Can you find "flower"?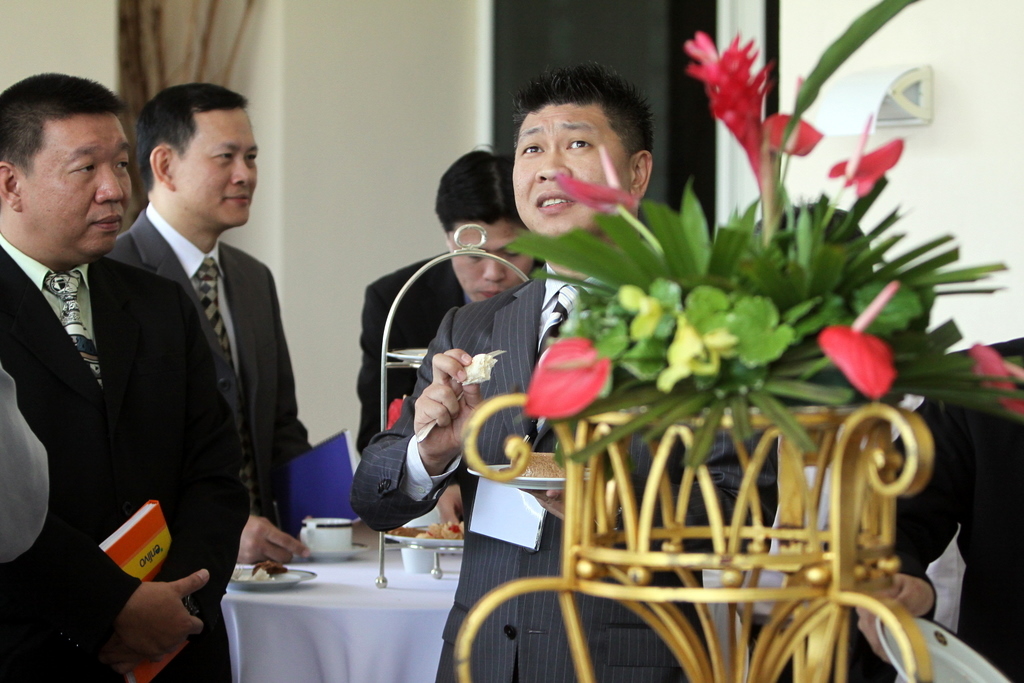
Yes, bounding box: bbox(825, 114, 906, 196).
